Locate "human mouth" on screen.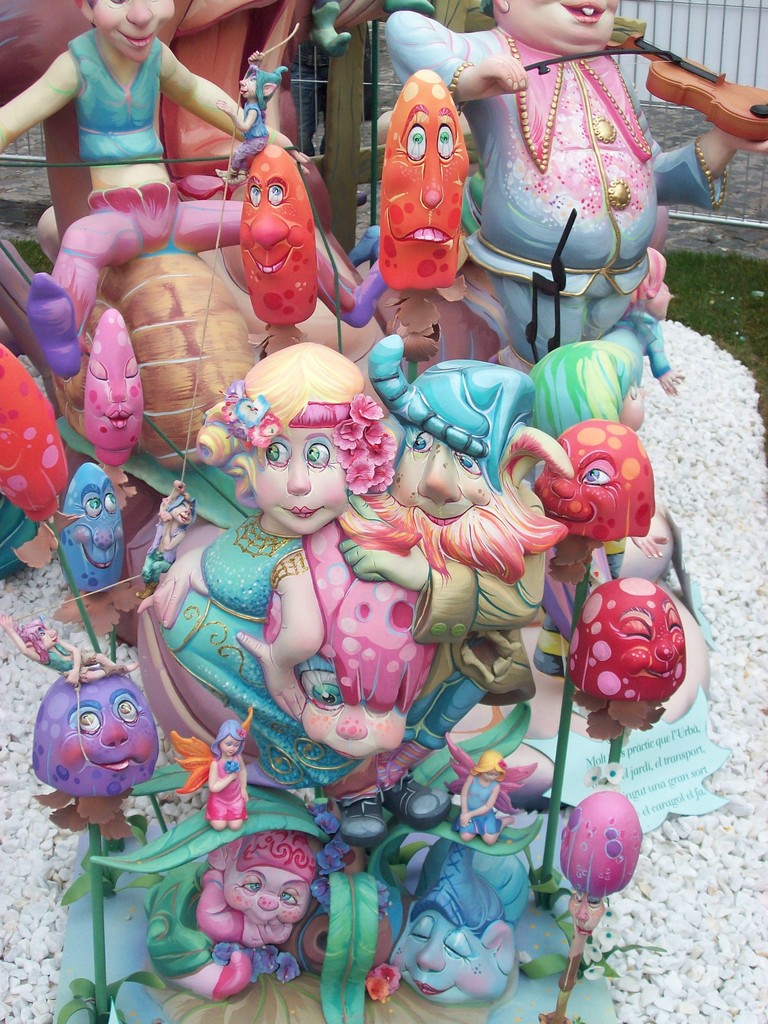
On screen at locate(285, 506, 321, 516).
